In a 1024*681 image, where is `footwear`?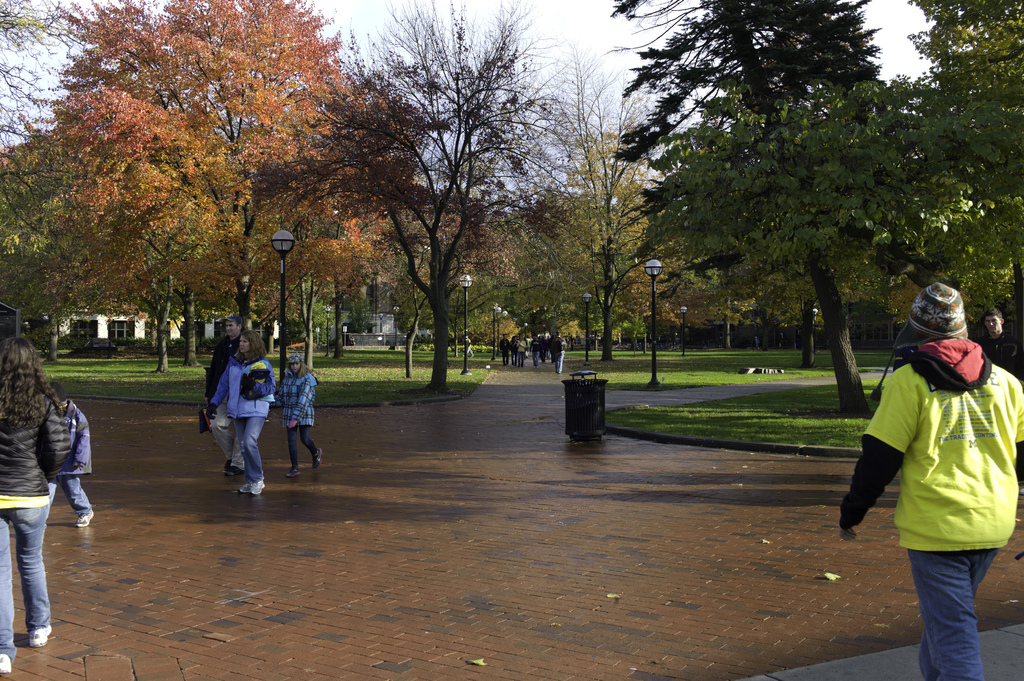
{"x1": 247, "y1": 484, "x2": 263, "y2": 496}.
